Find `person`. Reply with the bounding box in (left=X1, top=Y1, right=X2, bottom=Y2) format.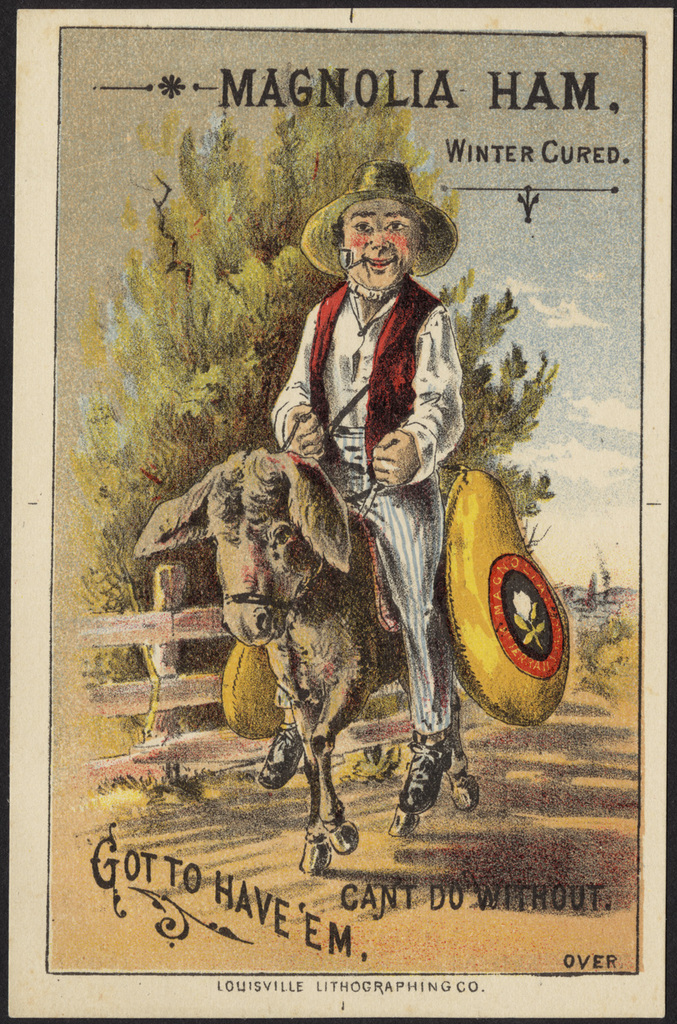
(left=221, top=177, right=479, bottom=816).
